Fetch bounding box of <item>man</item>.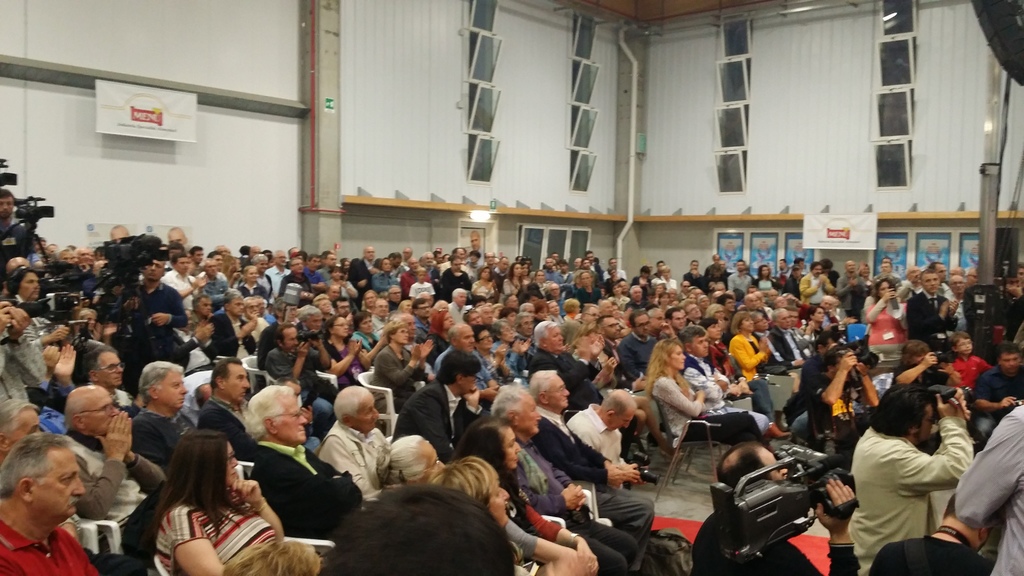
Bbox: bbox=(264, 323, 335, 435).
